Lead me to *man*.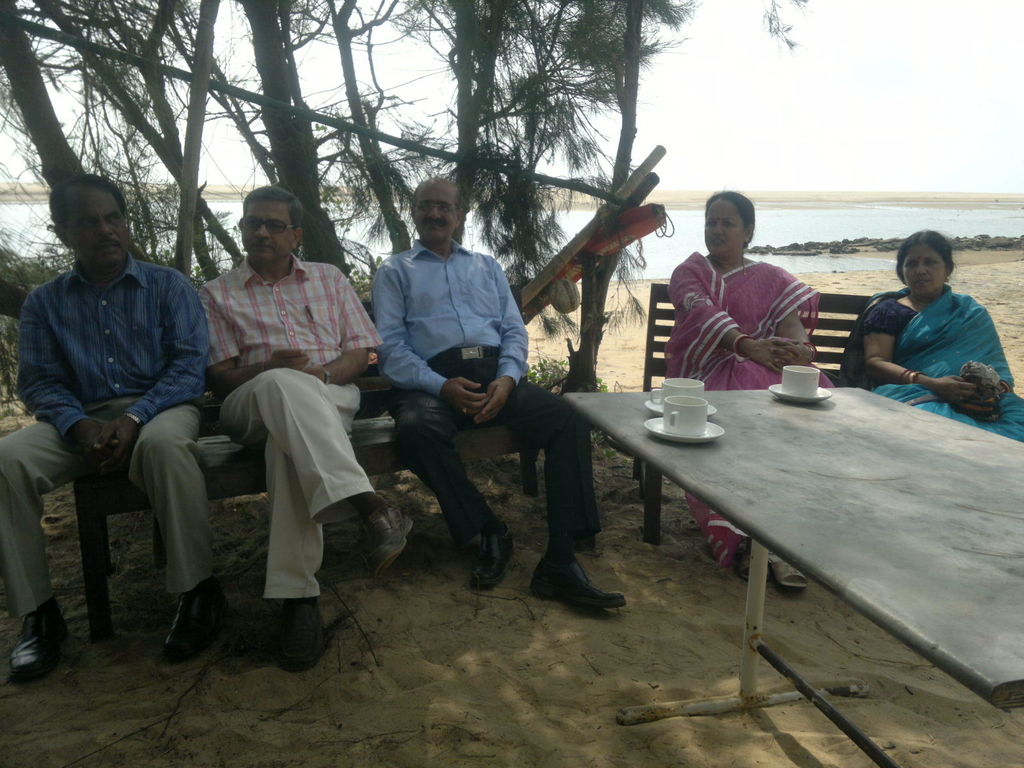
Lead to box(15, 177, 242, 664).
